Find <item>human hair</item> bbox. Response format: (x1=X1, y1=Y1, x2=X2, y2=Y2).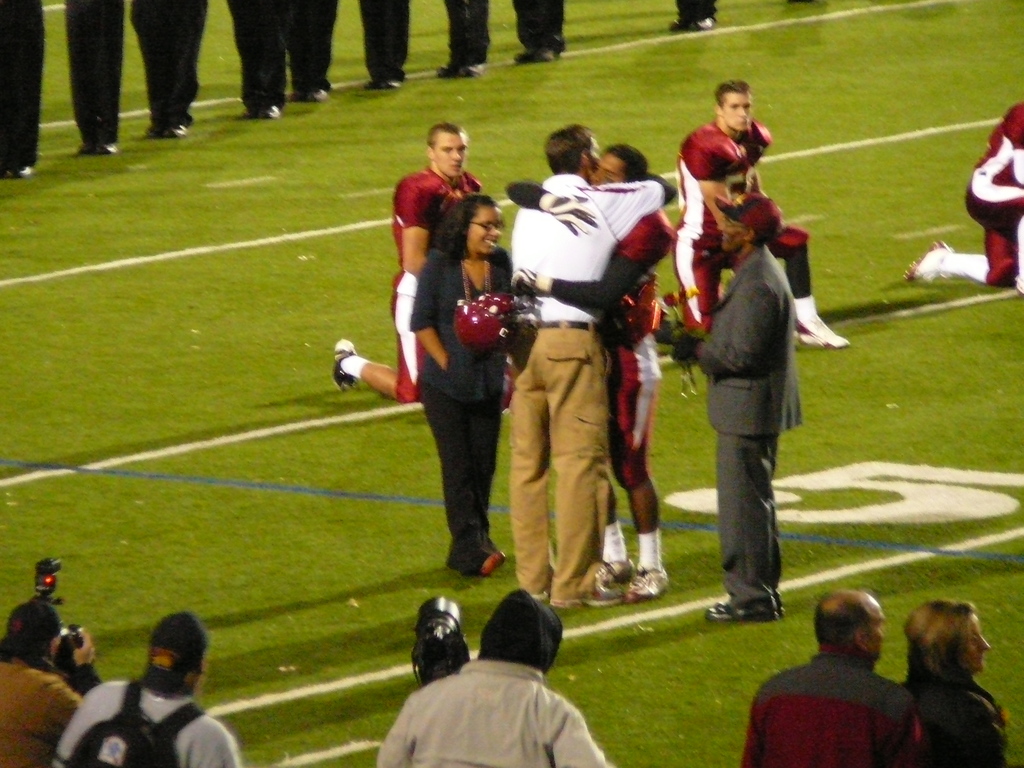
(x1=431, y1=195, x2=504, y2=265).
